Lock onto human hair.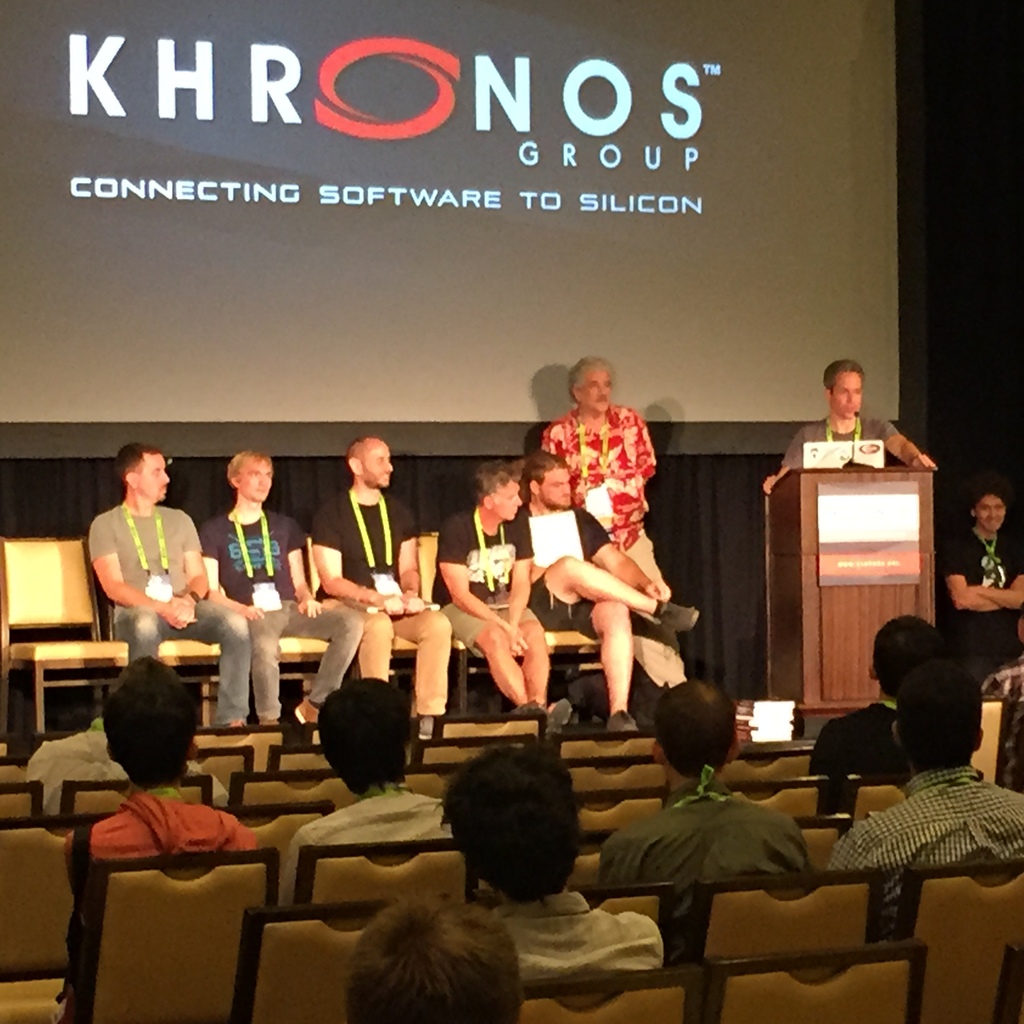
Locked: BBox(813, 360, 869, 397).
